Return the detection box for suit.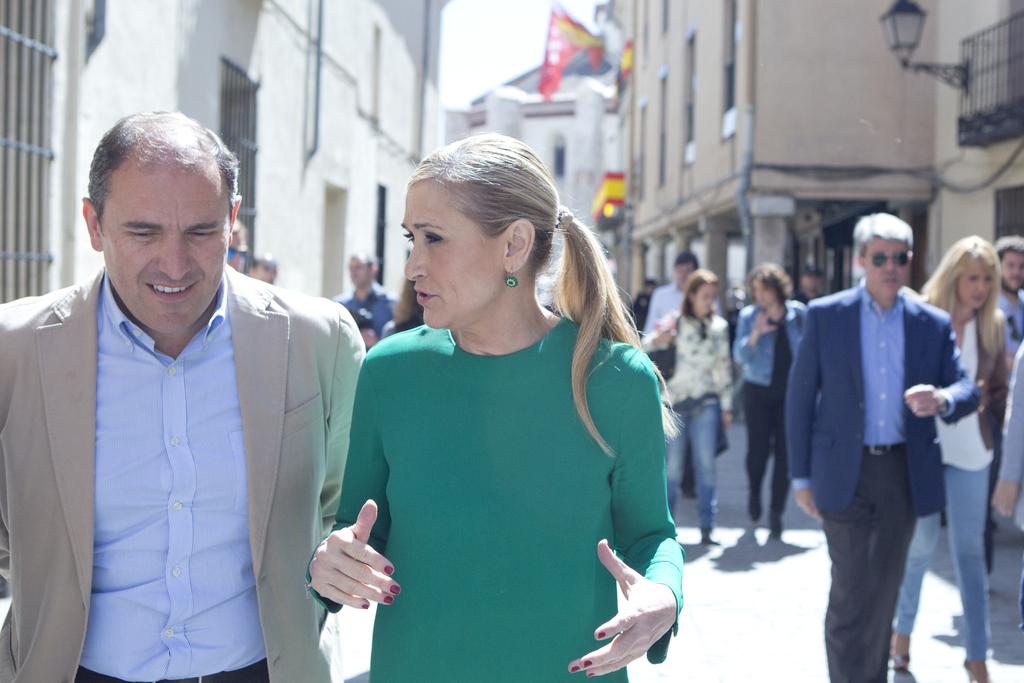
x1=786 y1=283 x2=984 y2=682.
